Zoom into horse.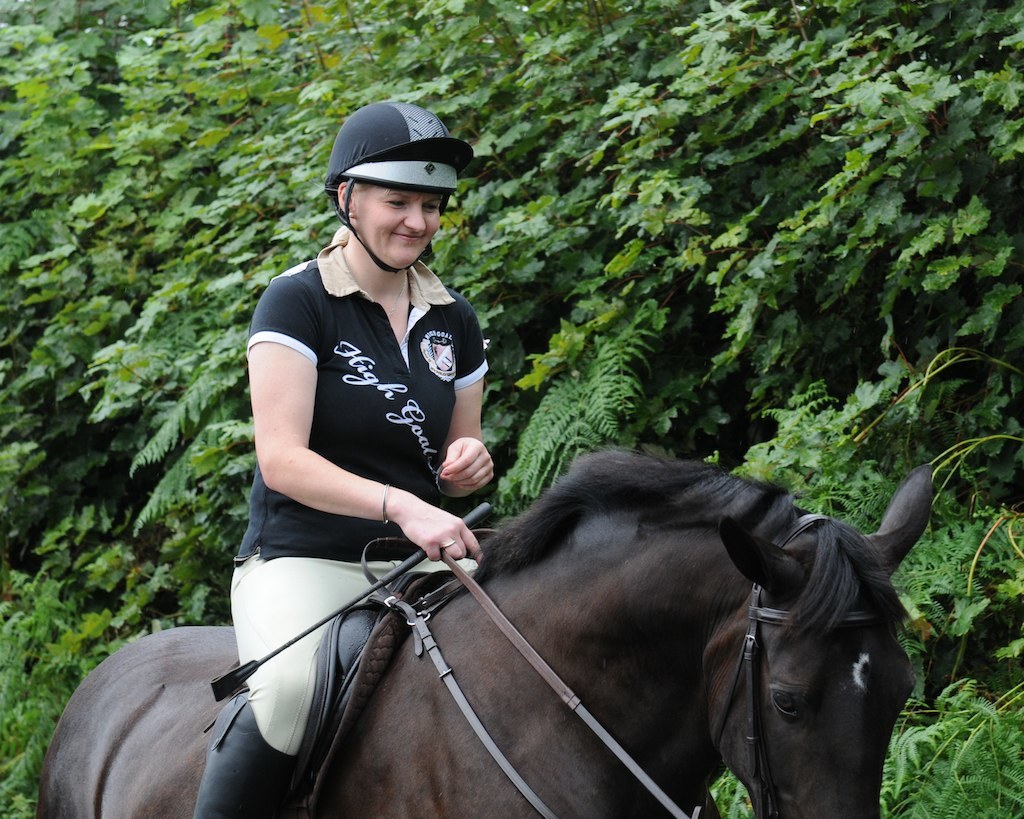
Zoom target: [x1=38, y1=442, x2=937, y2=818].
